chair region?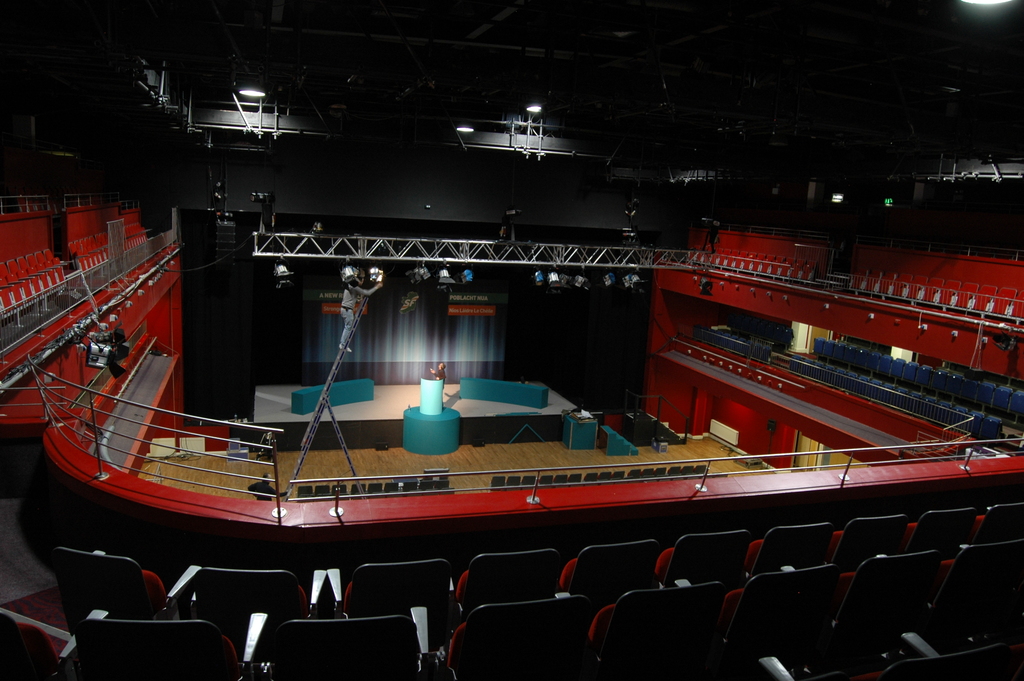
box(296, 482, 317, 502)
